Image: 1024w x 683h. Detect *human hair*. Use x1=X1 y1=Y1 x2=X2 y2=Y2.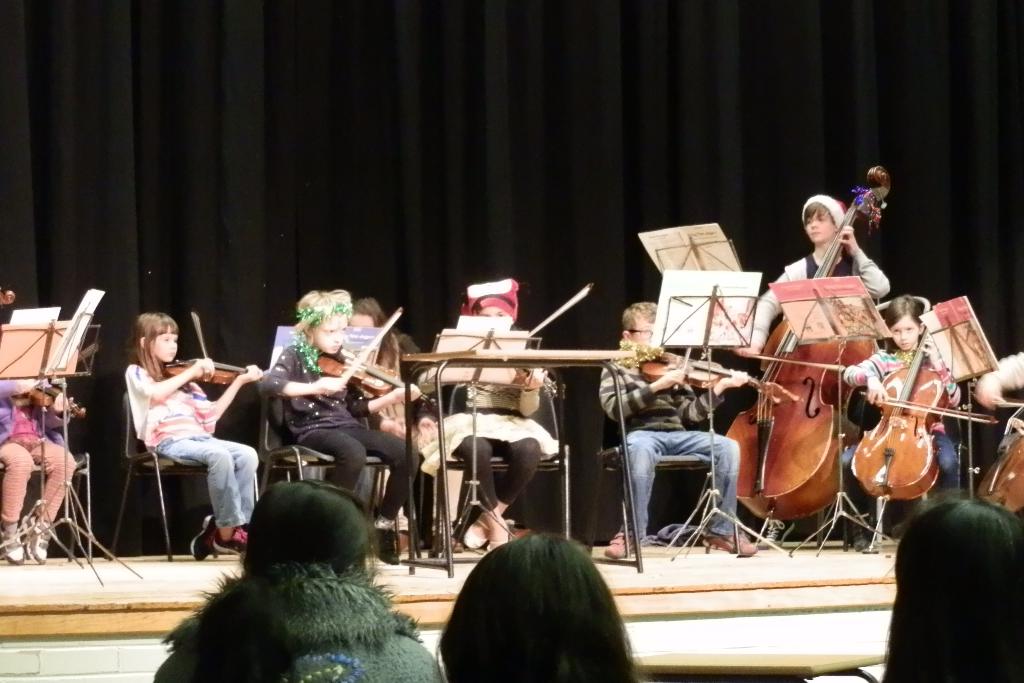
x1=127 y1=306 x2=177 y2=377.
